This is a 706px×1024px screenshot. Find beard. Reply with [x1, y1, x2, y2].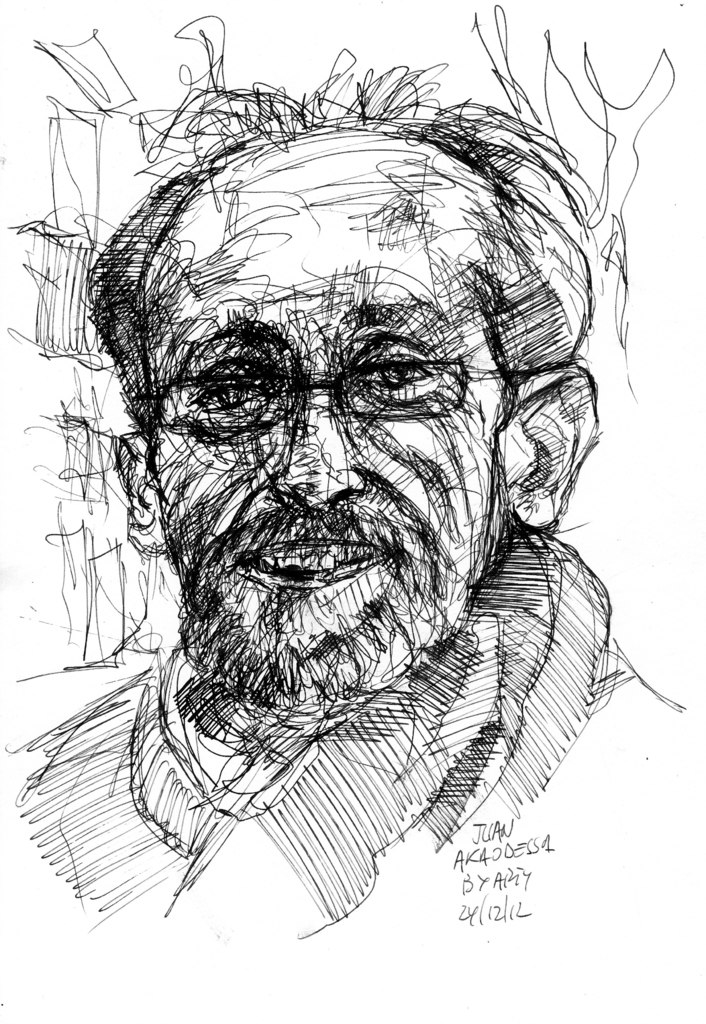
[160, 499, 488, 705].
